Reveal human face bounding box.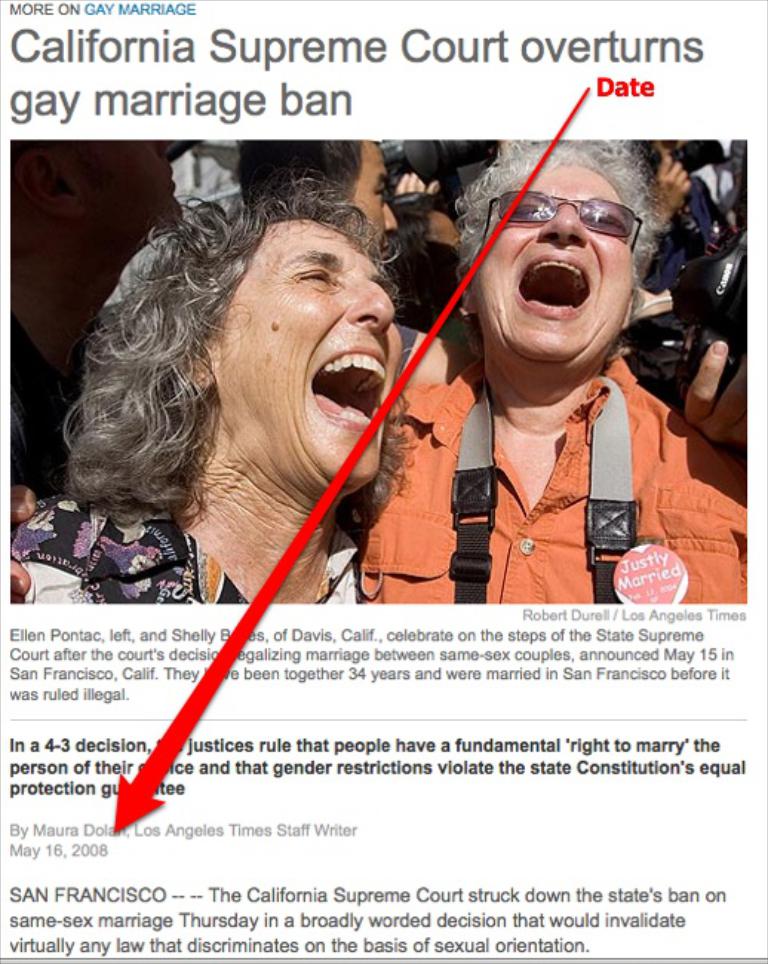
Revealed: 215,218,399,491.
